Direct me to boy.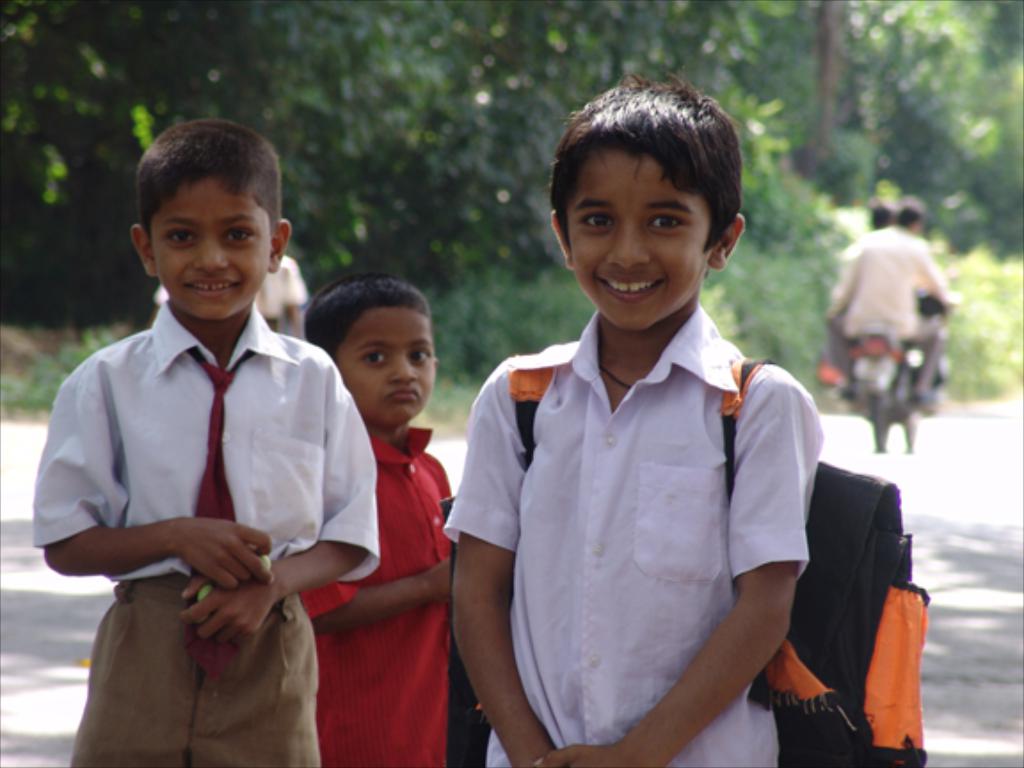
Direction: 304/272/453/763.
